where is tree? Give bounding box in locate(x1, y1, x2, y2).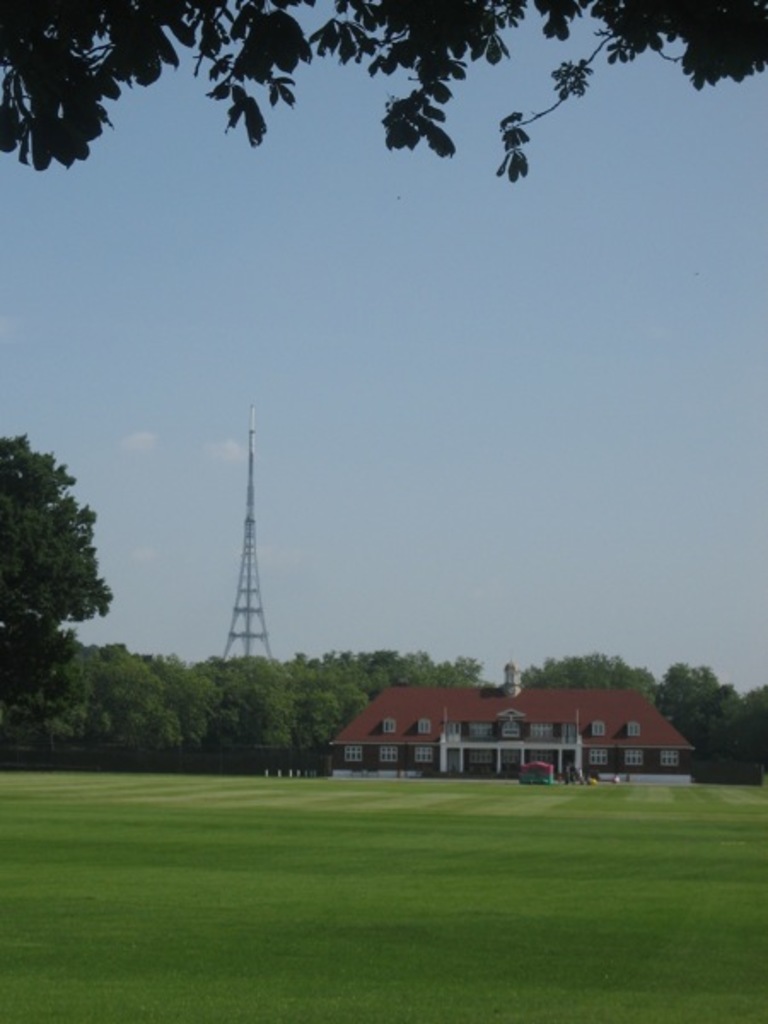
locate(353, 642, 439, 703).
